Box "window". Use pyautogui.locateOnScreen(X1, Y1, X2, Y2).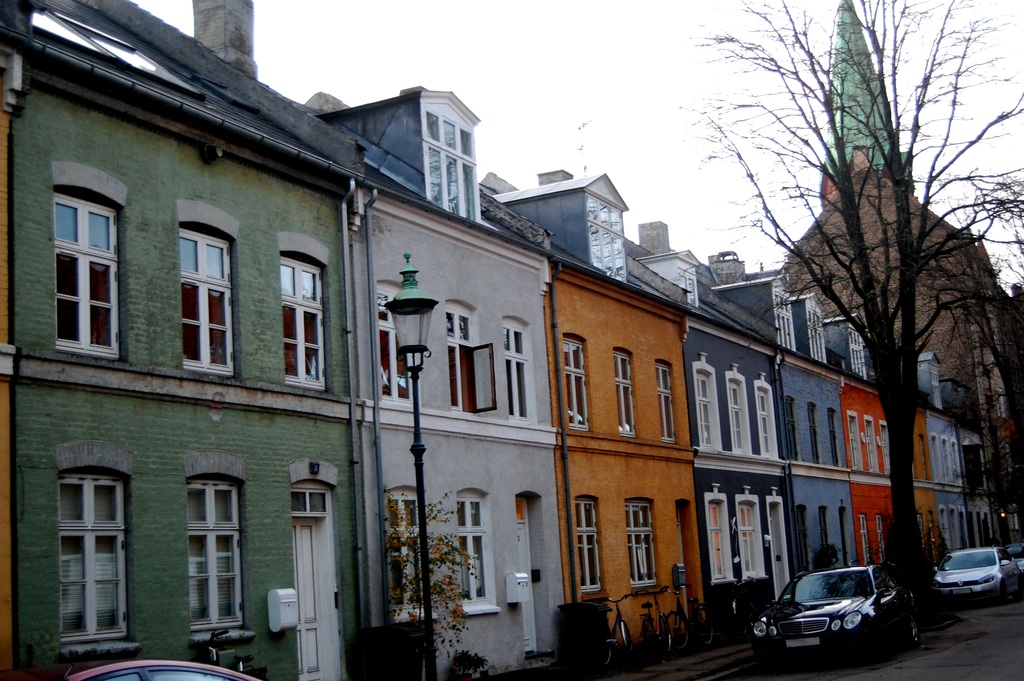
pyautogui.locateOnScreen(946, 444, 950, 480).
